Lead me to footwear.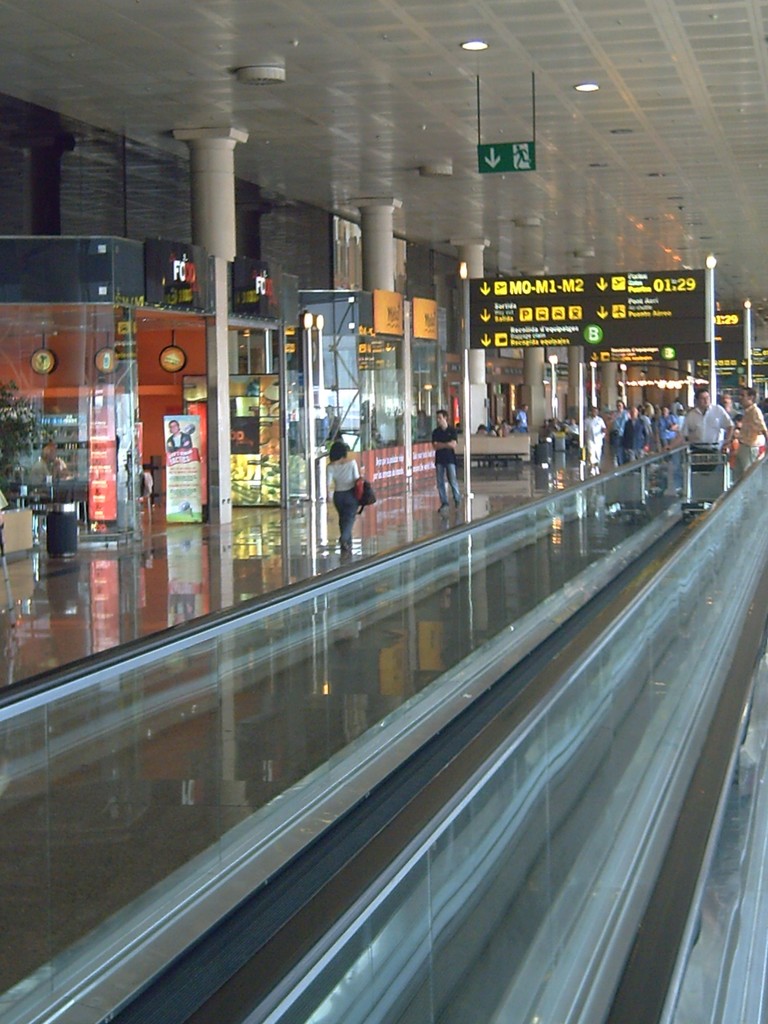
Lead to rect(339, 540, 351, 548).
